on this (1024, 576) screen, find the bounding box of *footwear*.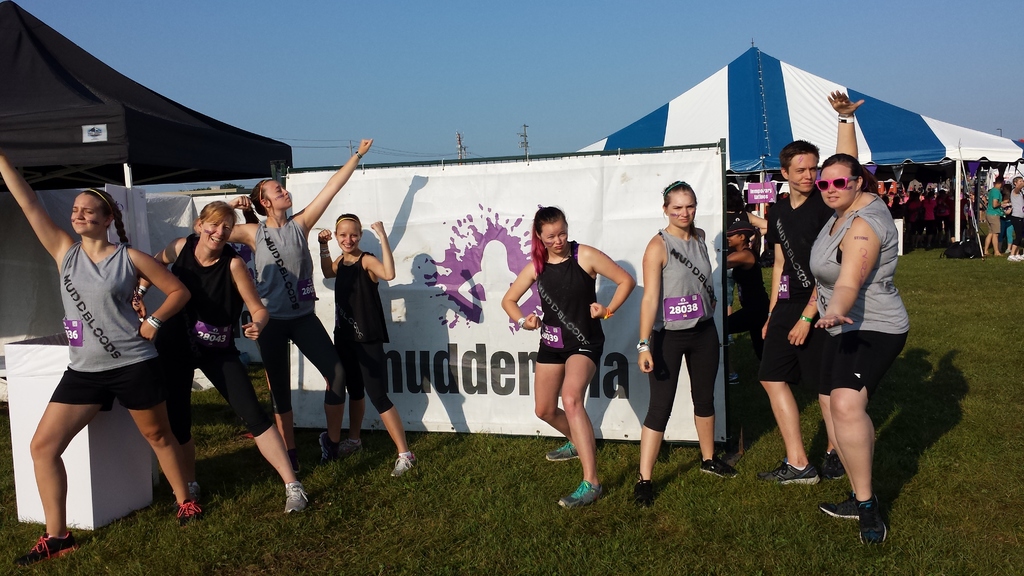
Bounding box: bbox=(187, 479, 203, 500).
